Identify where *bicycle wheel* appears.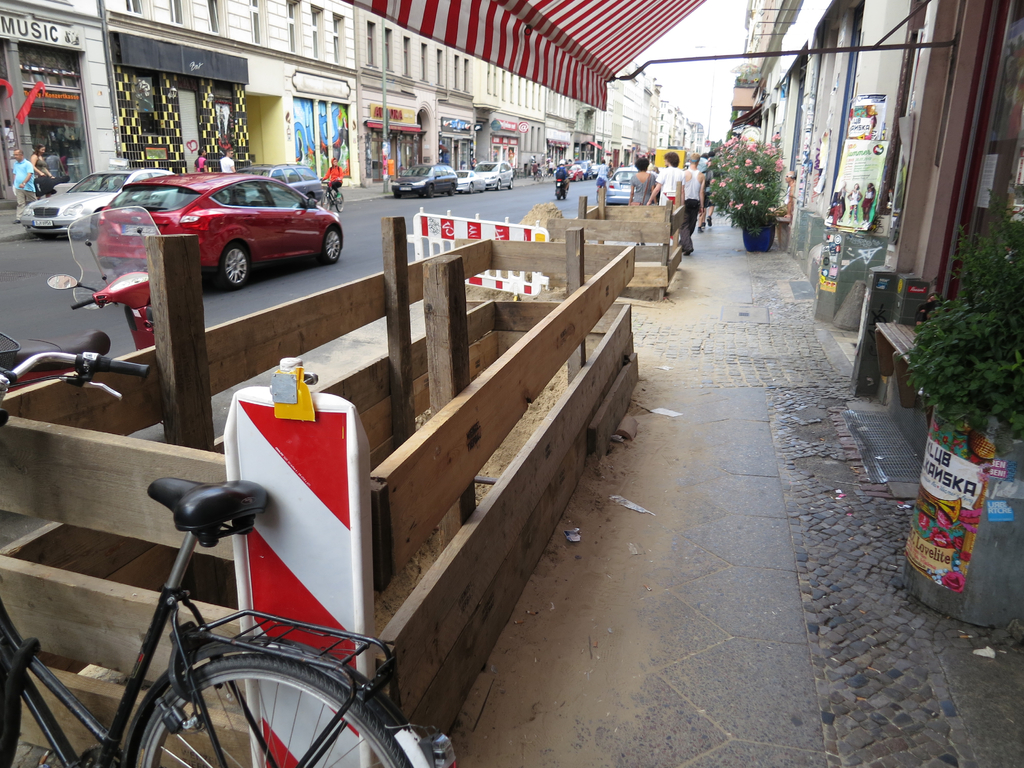
Appears at l=324, t=199, r=328, b=212.
